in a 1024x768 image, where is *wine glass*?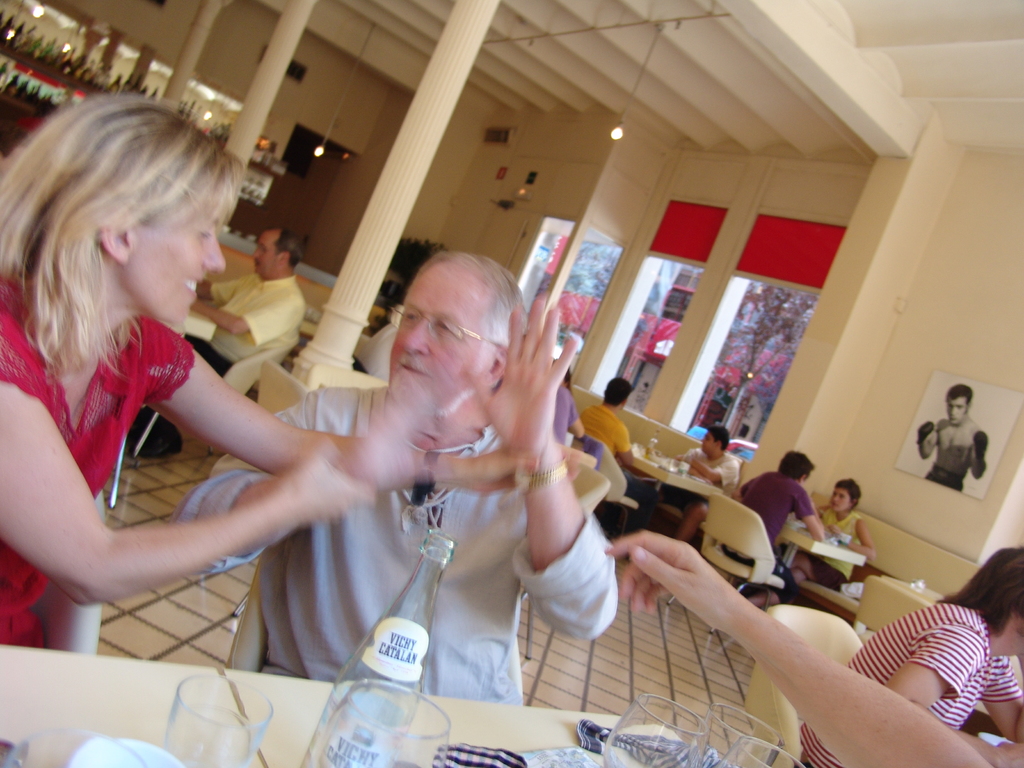
detection(712, 741, 805, 767).
